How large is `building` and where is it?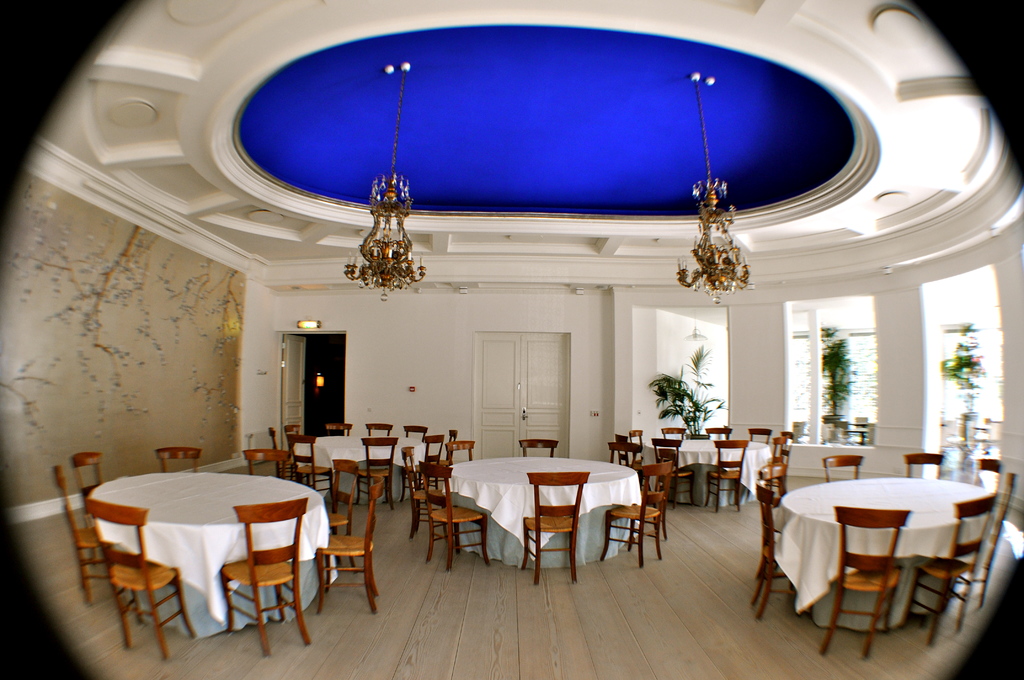
Bounding box: [3,0,1023,679].
